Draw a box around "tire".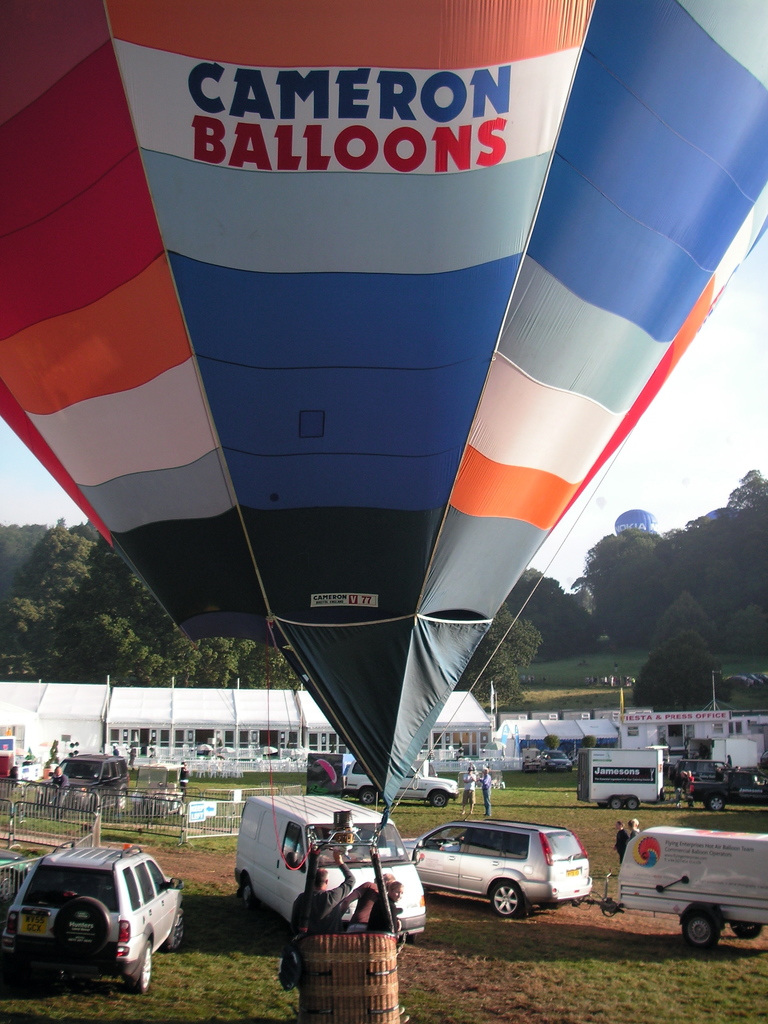
(left=725, top=913, right=765, bottom=935).
